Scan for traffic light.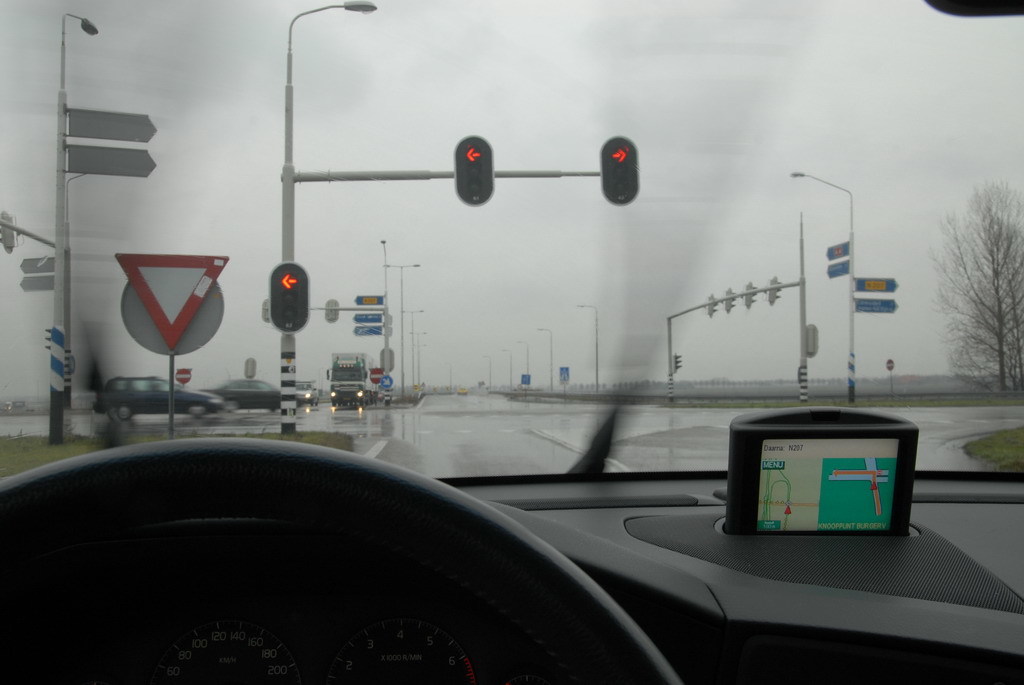
Scan result: region(0, 211, 18, 255).
